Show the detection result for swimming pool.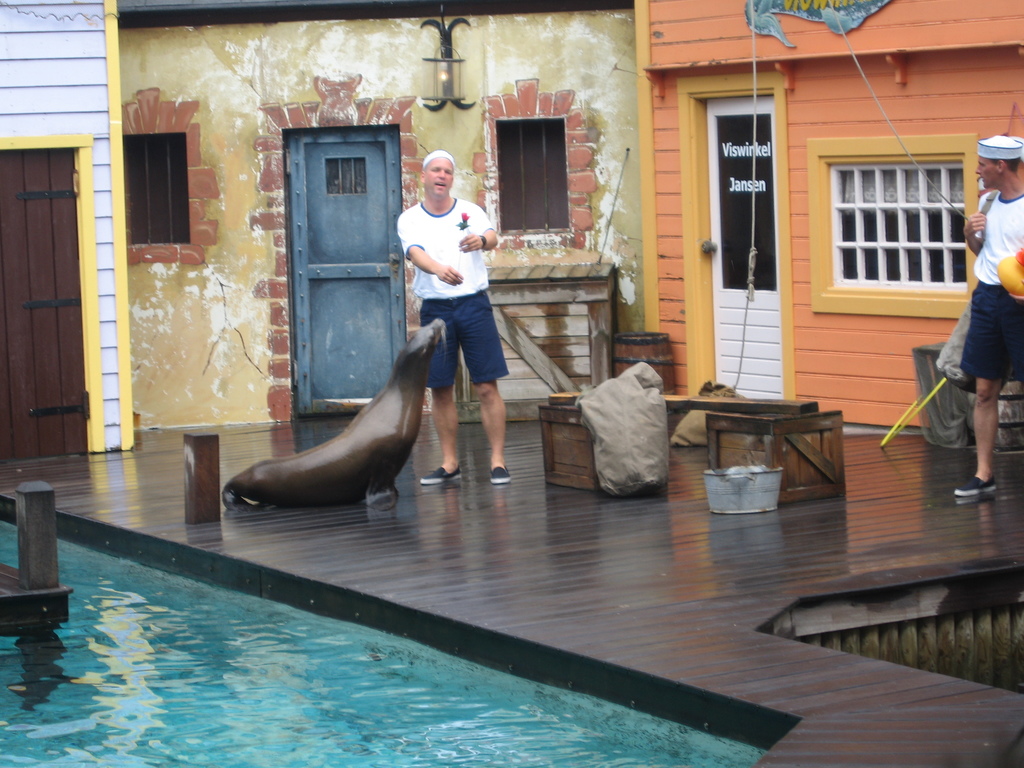
rect(0, 493, 711, 720).
